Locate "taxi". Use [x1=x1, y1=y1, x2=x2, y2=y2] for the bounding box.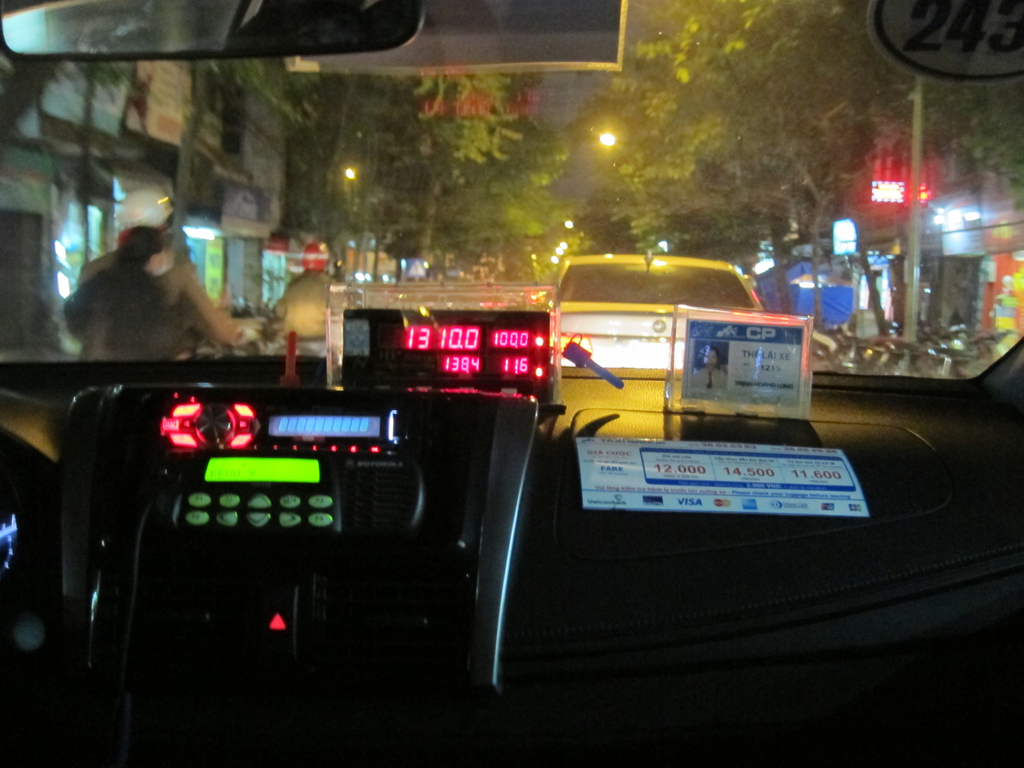
[x1=0, y1=0, x2=1023, y2=767].
